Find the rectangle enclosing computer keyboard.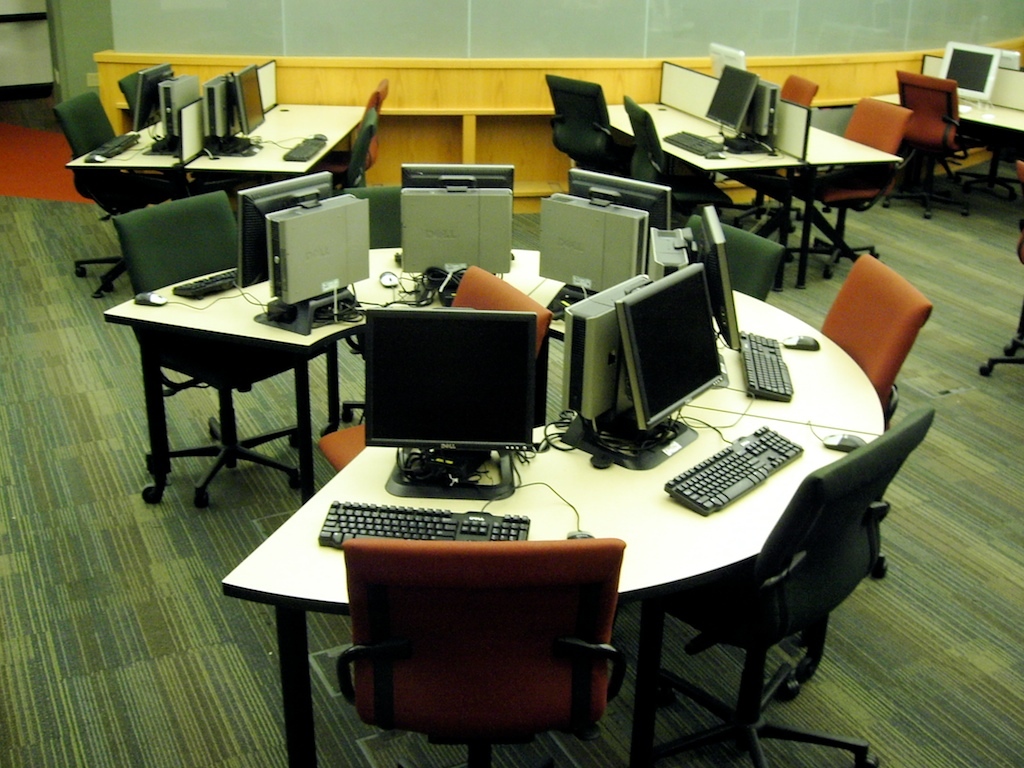
[x1=738, y1=328, x2=793, y2=401].
